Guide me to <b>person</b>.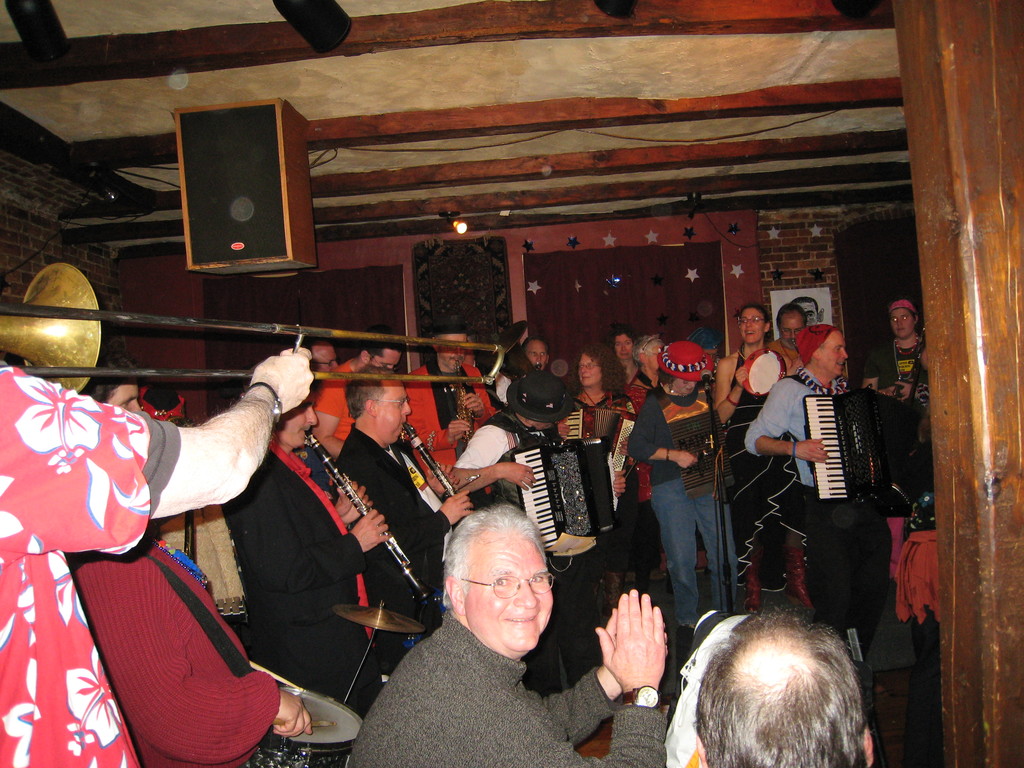
Guidance: (630, 339, 737, 631).
